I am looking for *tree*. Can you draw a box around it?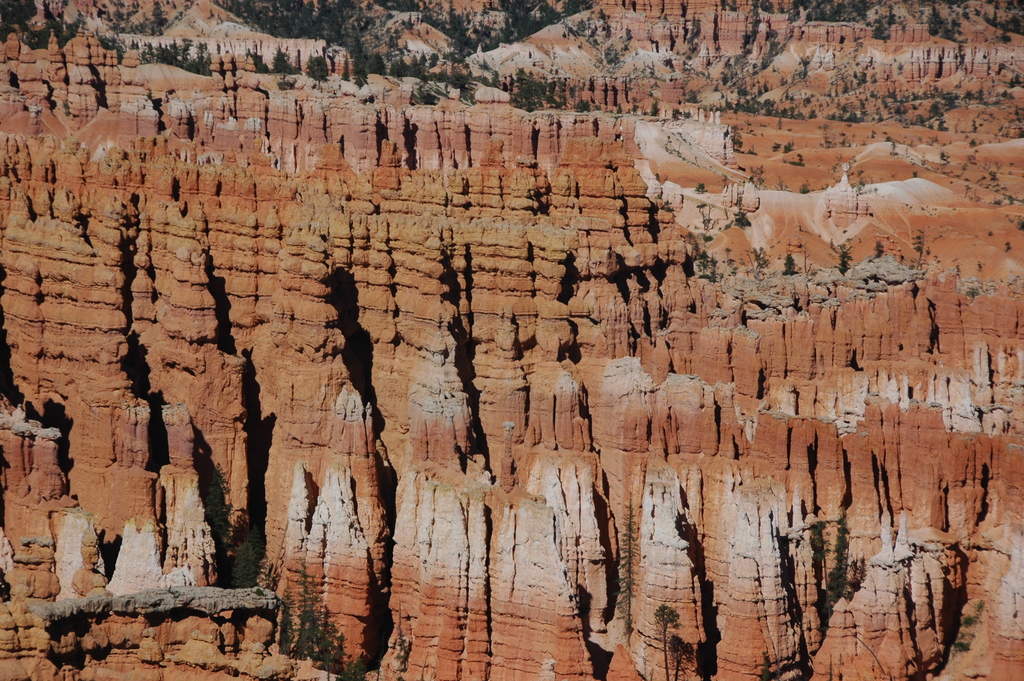
Sure, the bounding box is [413,49,440,72].
